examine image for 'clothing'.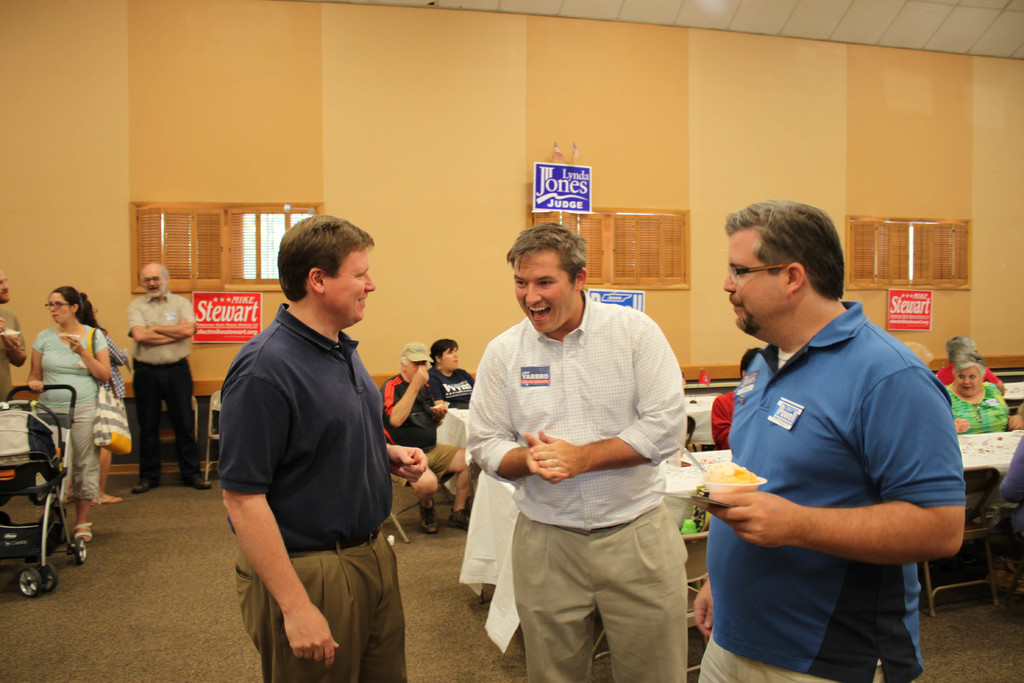
Examination result: [33, 325, 105, 500].
